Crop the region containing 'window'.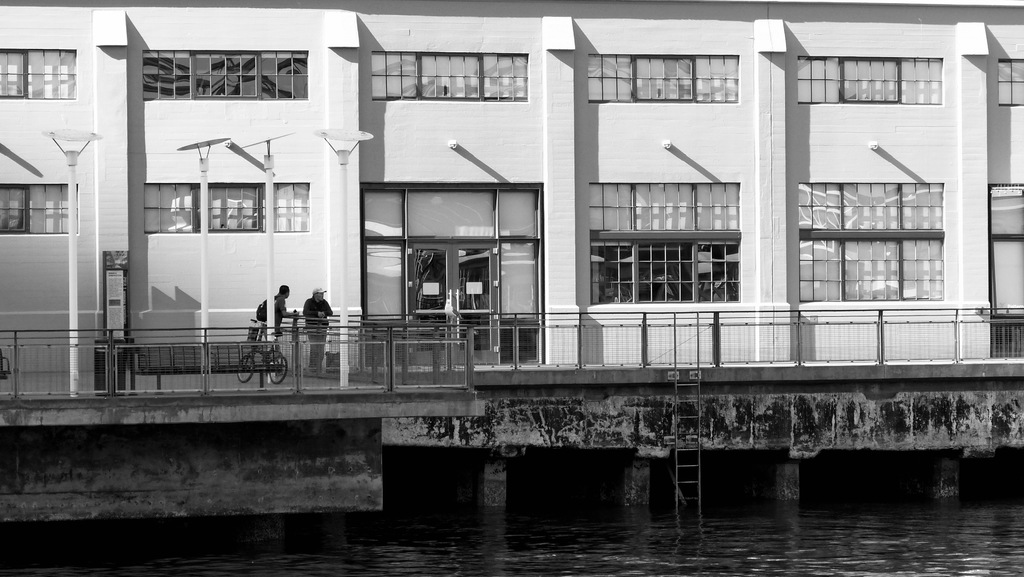
Crop region: [143,181,311,233].
